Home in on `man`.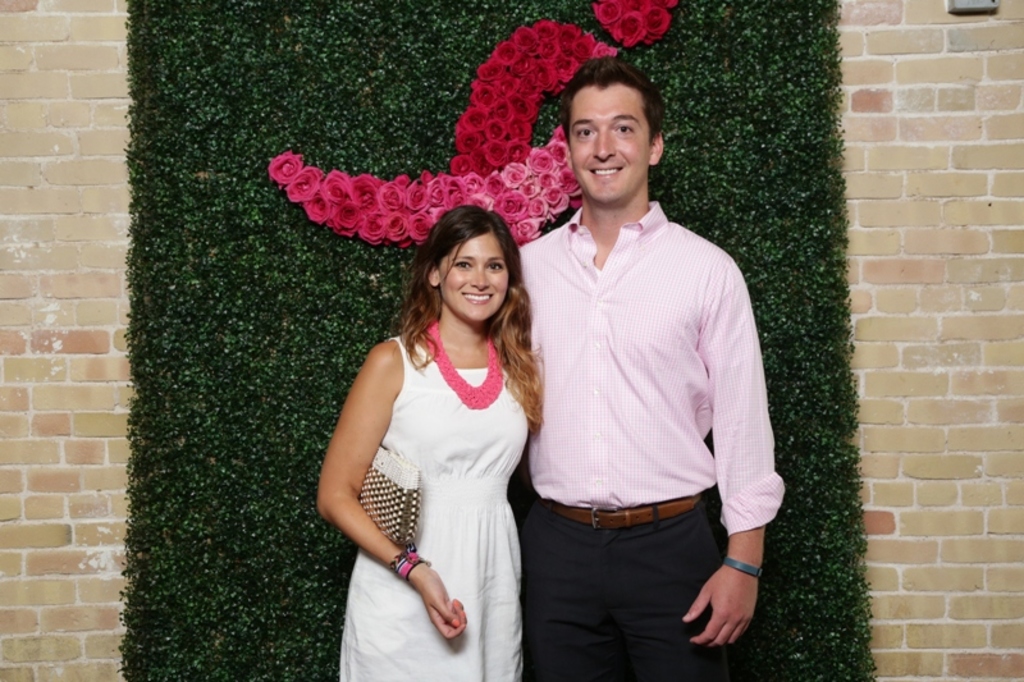
Homed in at pyautogui.locateOnScreen(513, 73, 787, 673).
